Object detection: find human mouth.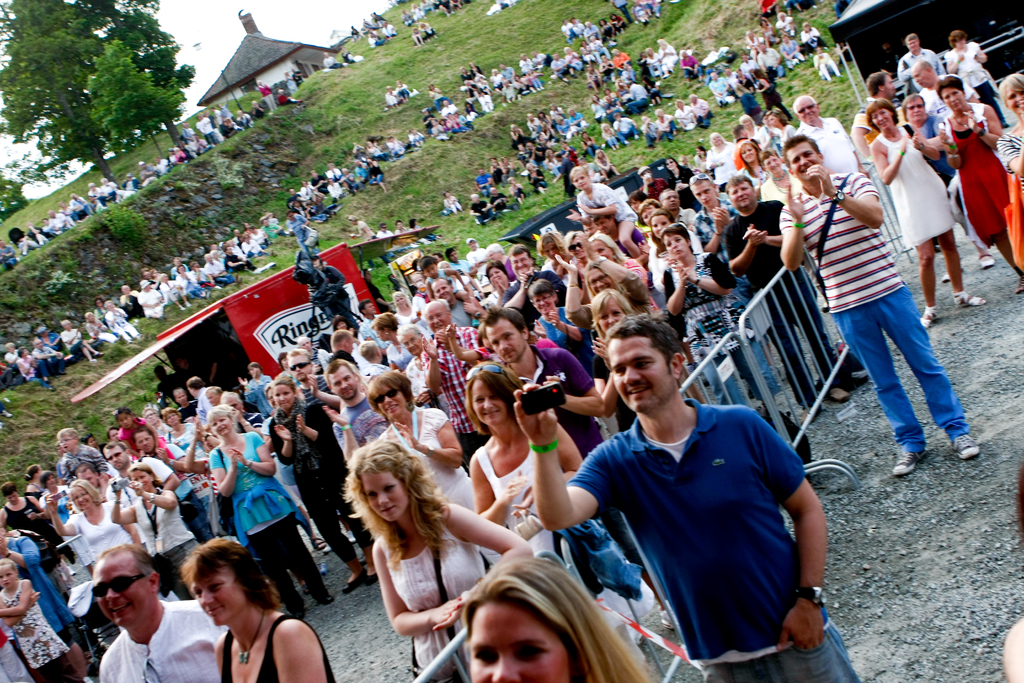
bbox=[110, 604, 127, 614].
